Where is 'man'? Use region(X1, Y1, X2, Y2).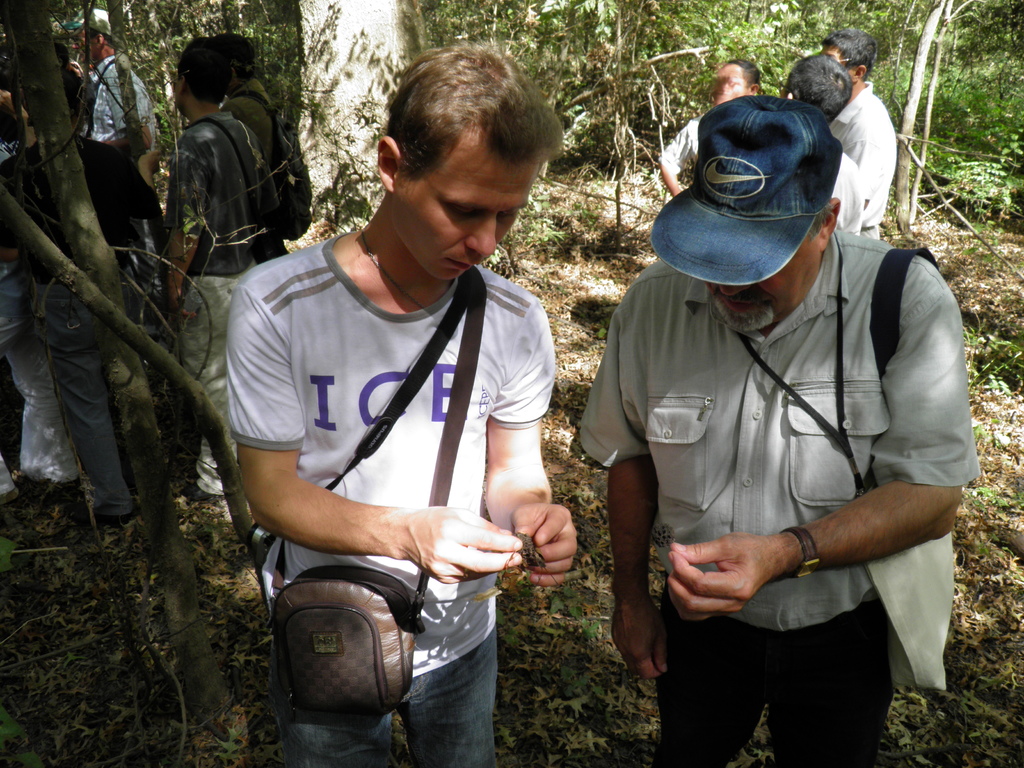
region(166, 39, 266, 508).
